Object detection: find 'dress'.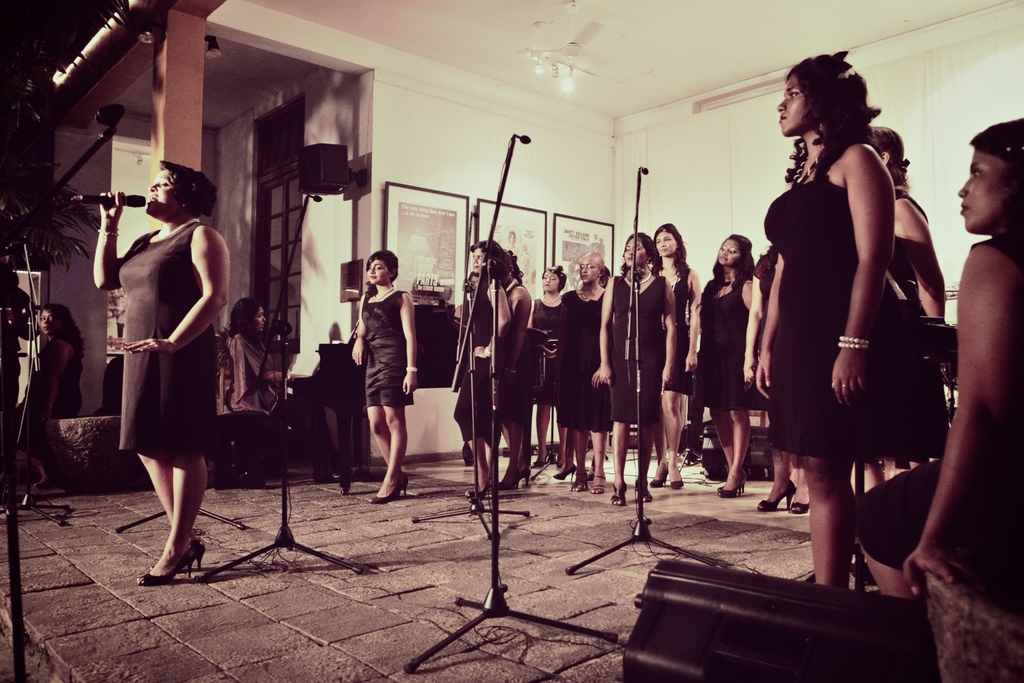
850 235 1023 575.
